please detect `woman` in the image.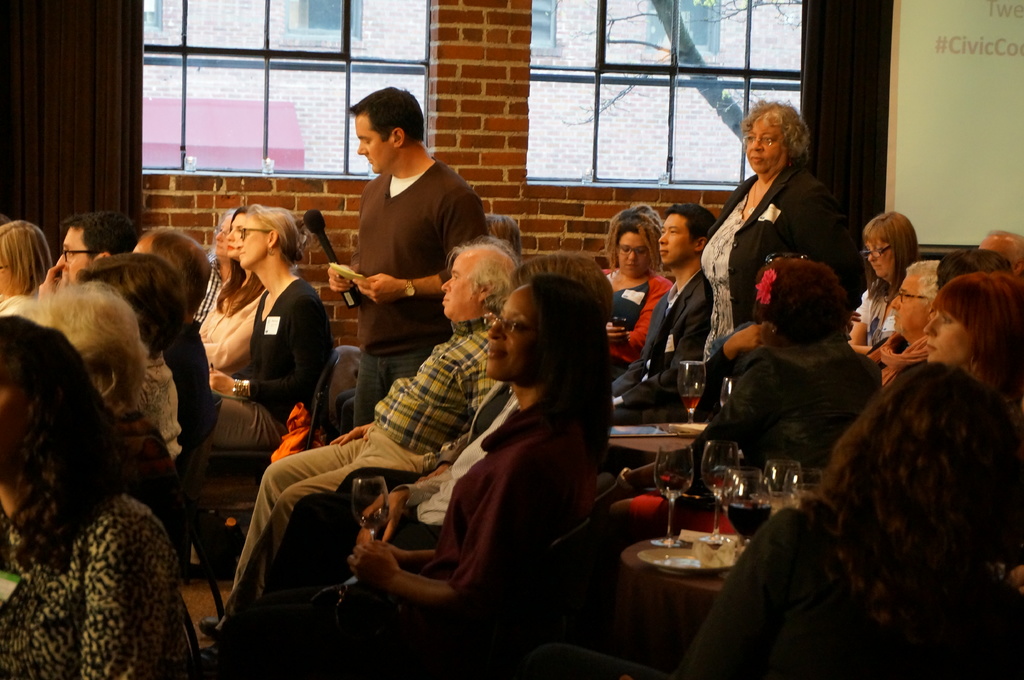
region(590, 203, 671, 377).
